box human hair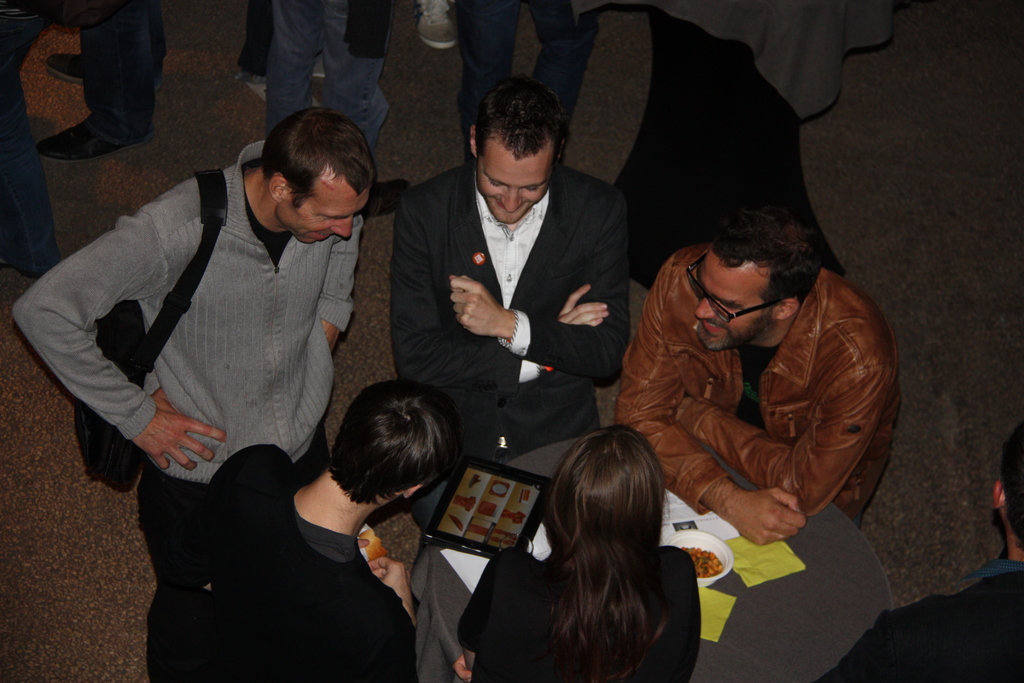
{"x1": 998, "y1": 415, "x2": 1023, "y2": 553}
